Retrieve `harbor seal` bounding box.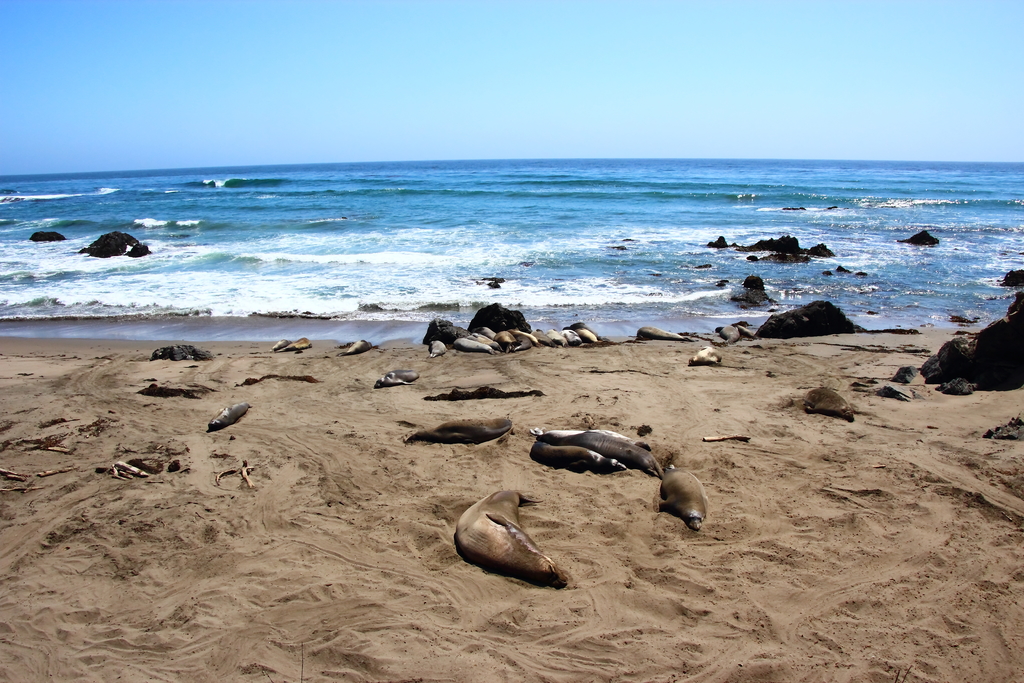
Bounding box: {"x1": 685, "y1": 344, "x2": 726, "y2": 366}.
